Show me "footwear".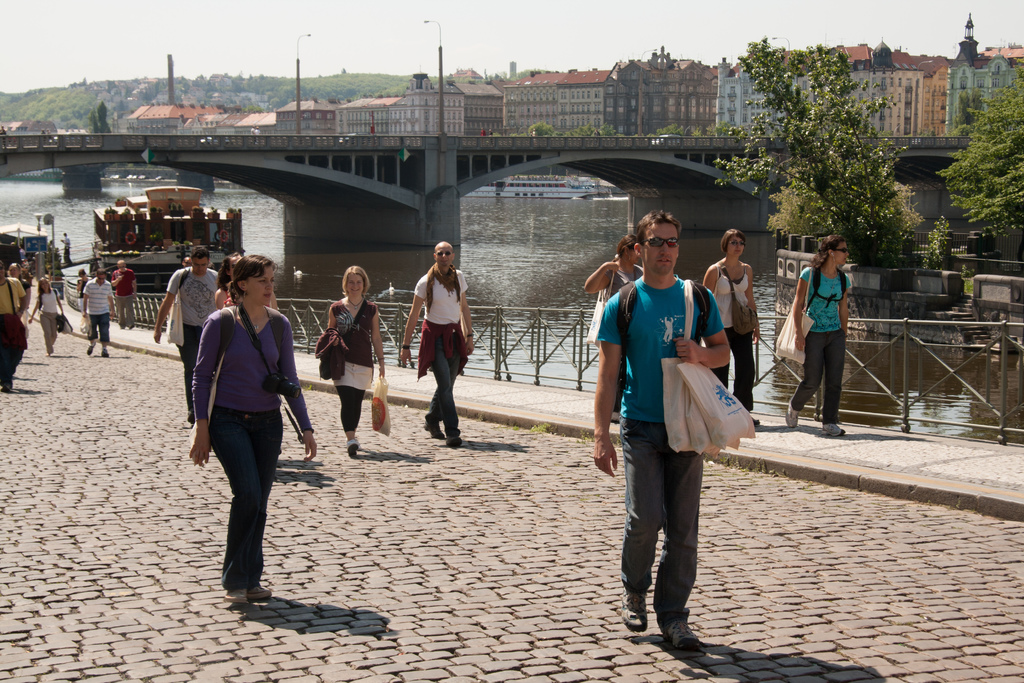
"footwear" is here: 129/323/134/329.
